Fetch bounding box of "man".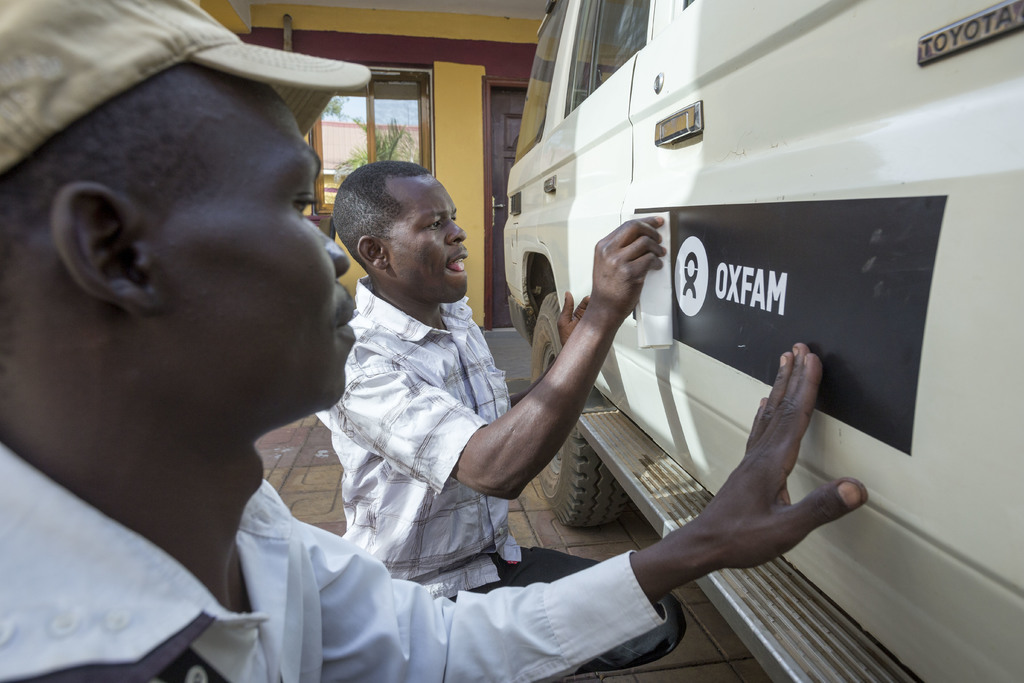
Bbox: <bbox>304, 157, 684, 668</bbox>.
